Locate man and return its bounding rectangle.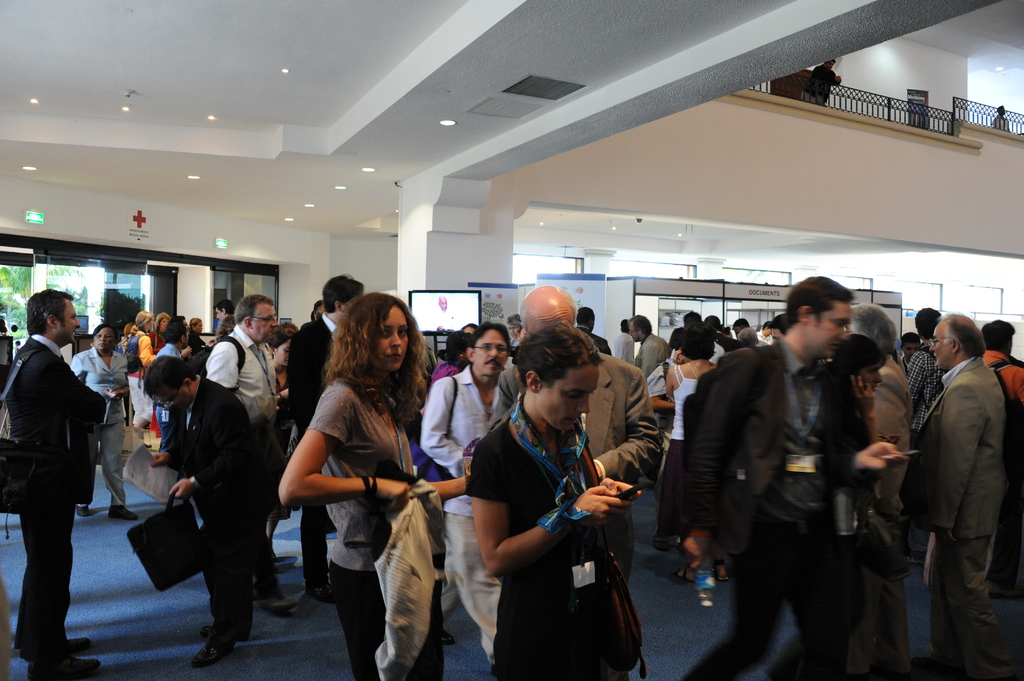
pyautogui.locateOnScreen(613, 319, 638, 366).
